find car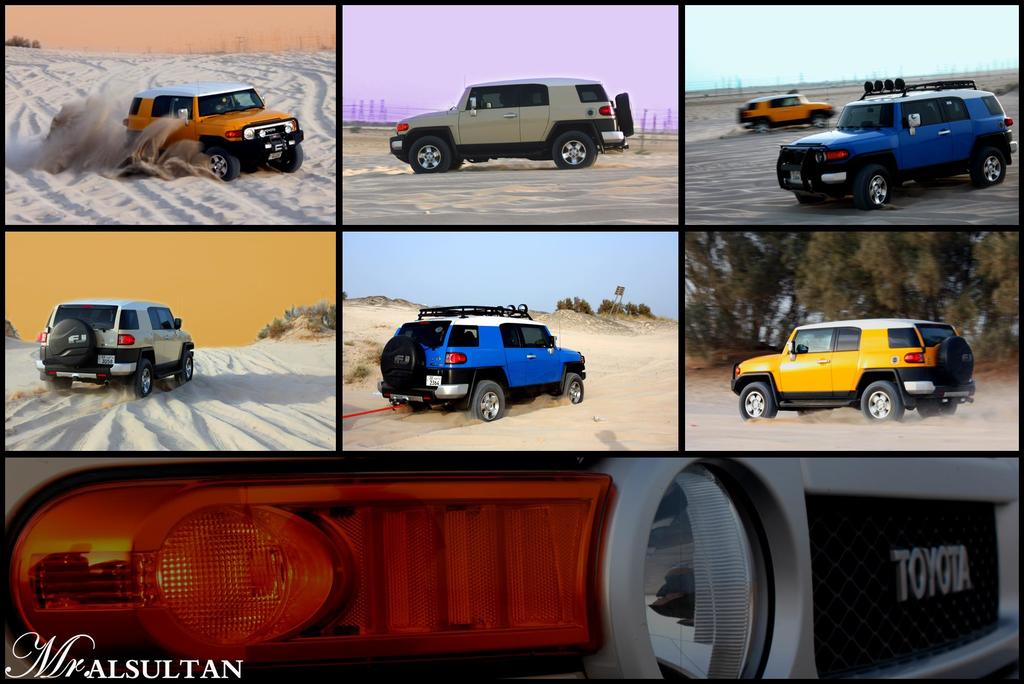
detection(122, 79, 301, 181)
